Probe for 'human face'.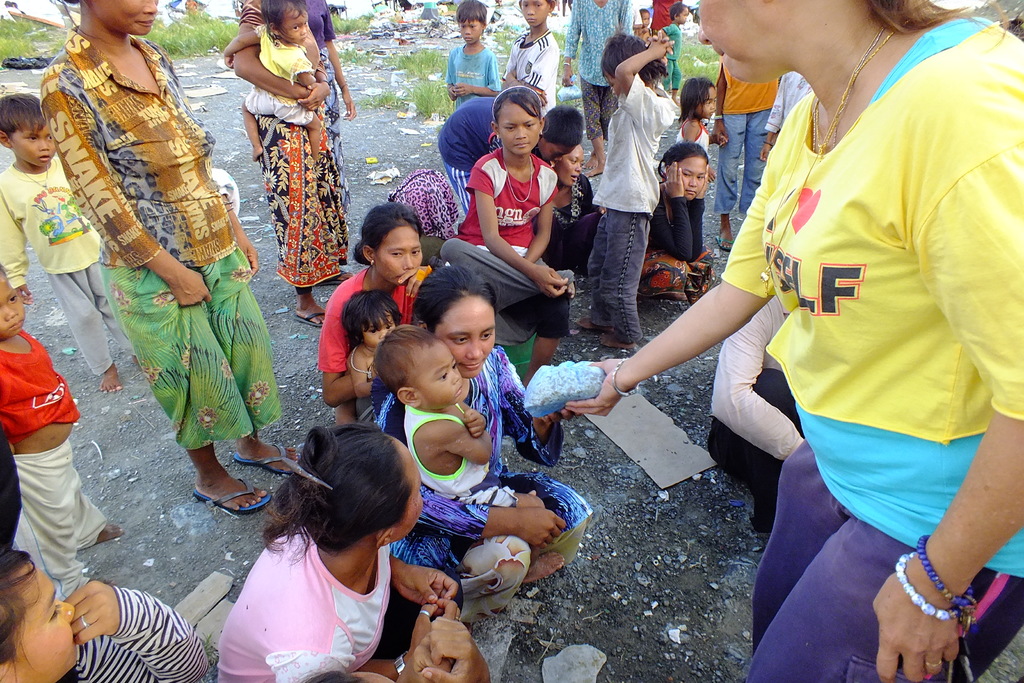
Probe result: bbox=[0, 274, 21, 337].
